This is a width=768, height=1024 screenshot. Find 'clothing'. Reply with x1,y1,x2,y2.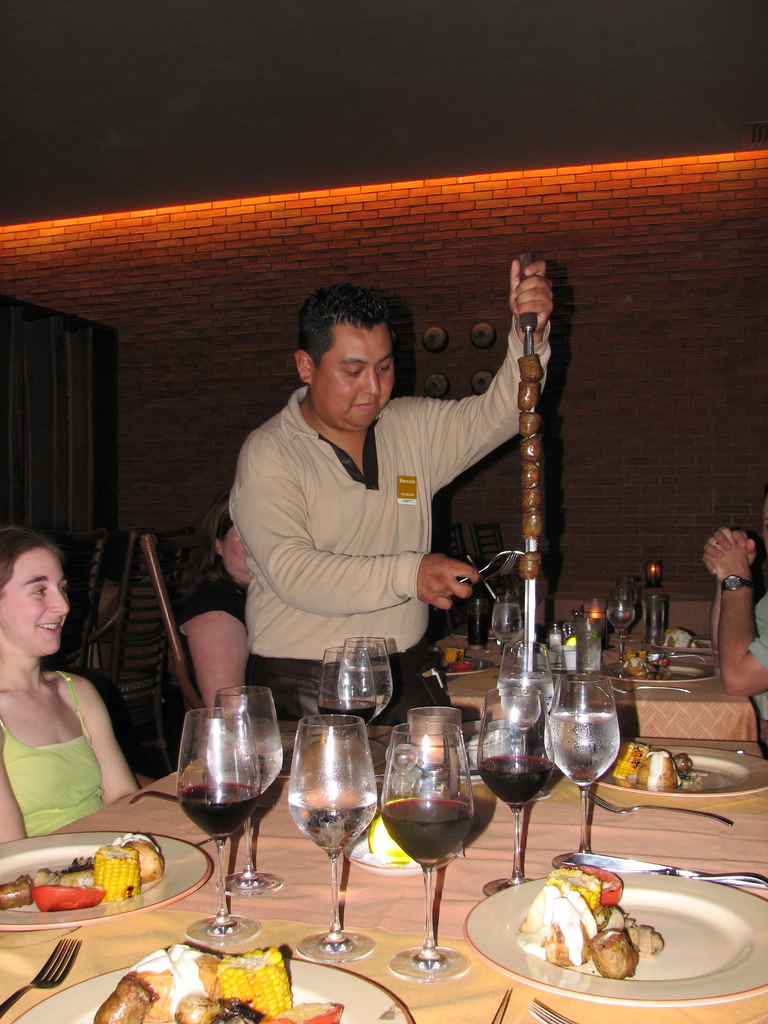
0,671,106,837.
